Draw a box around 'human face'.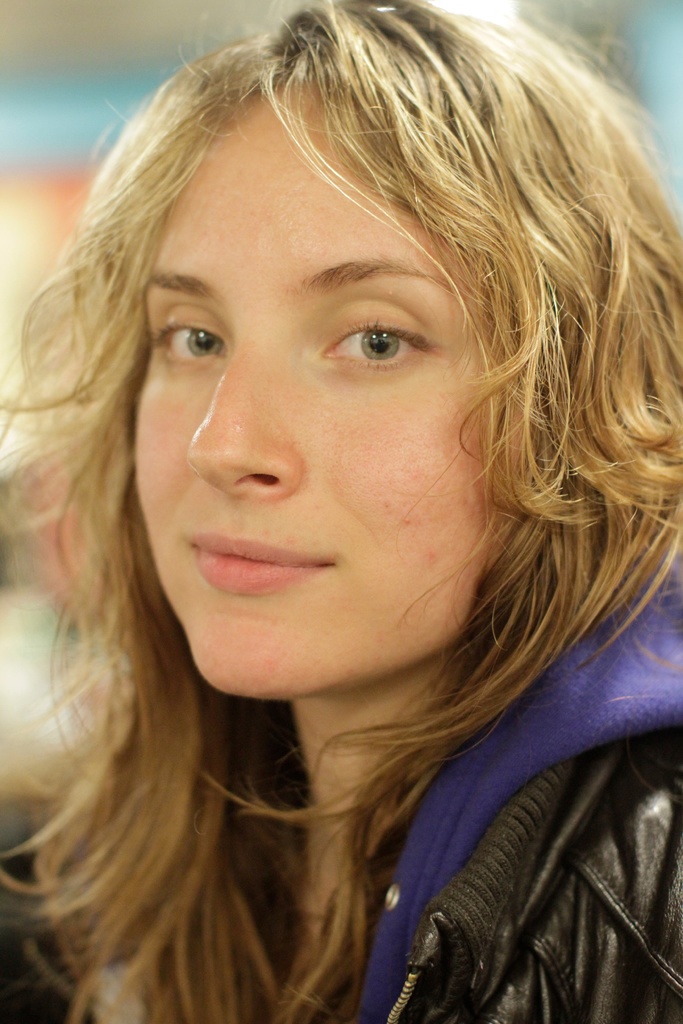
(left=134, top=94, right=517, bottom=692).
